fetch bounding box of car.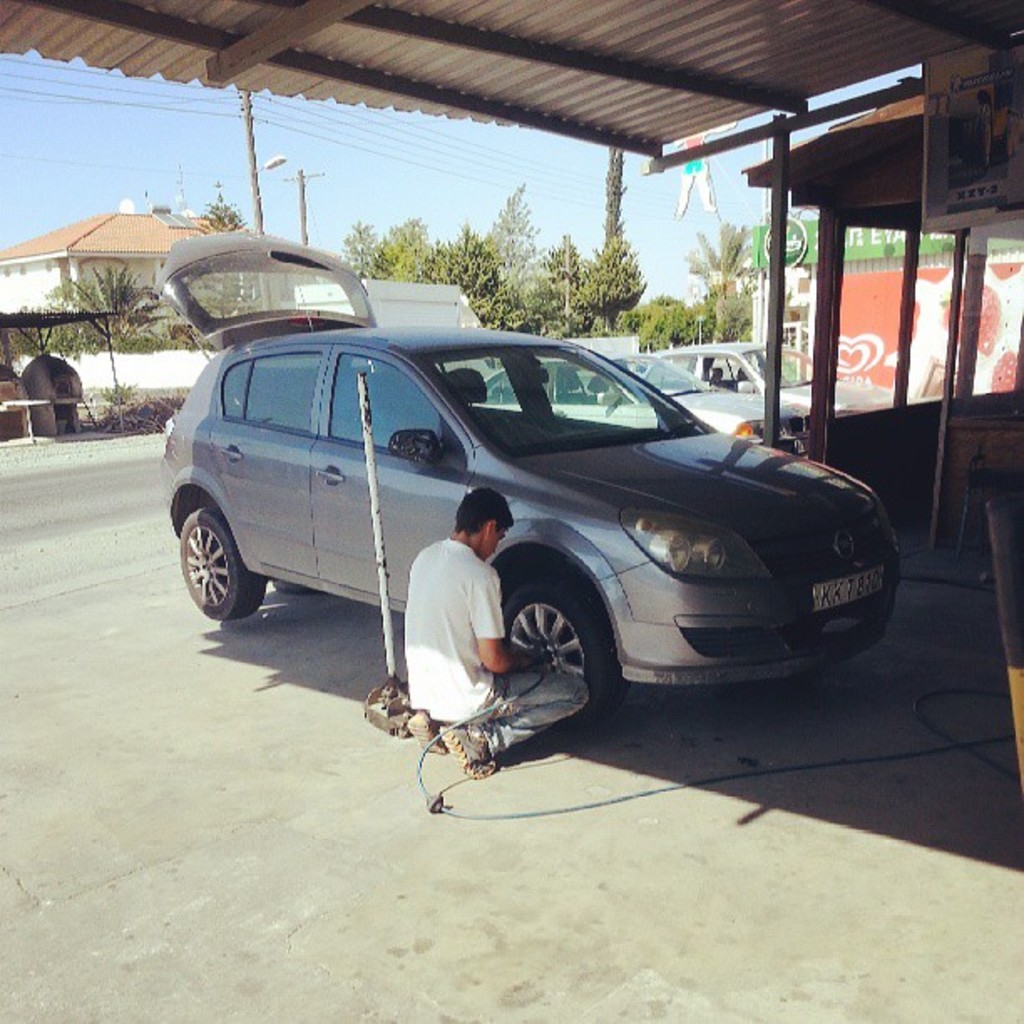
Bbox: 154:221:909:738.
